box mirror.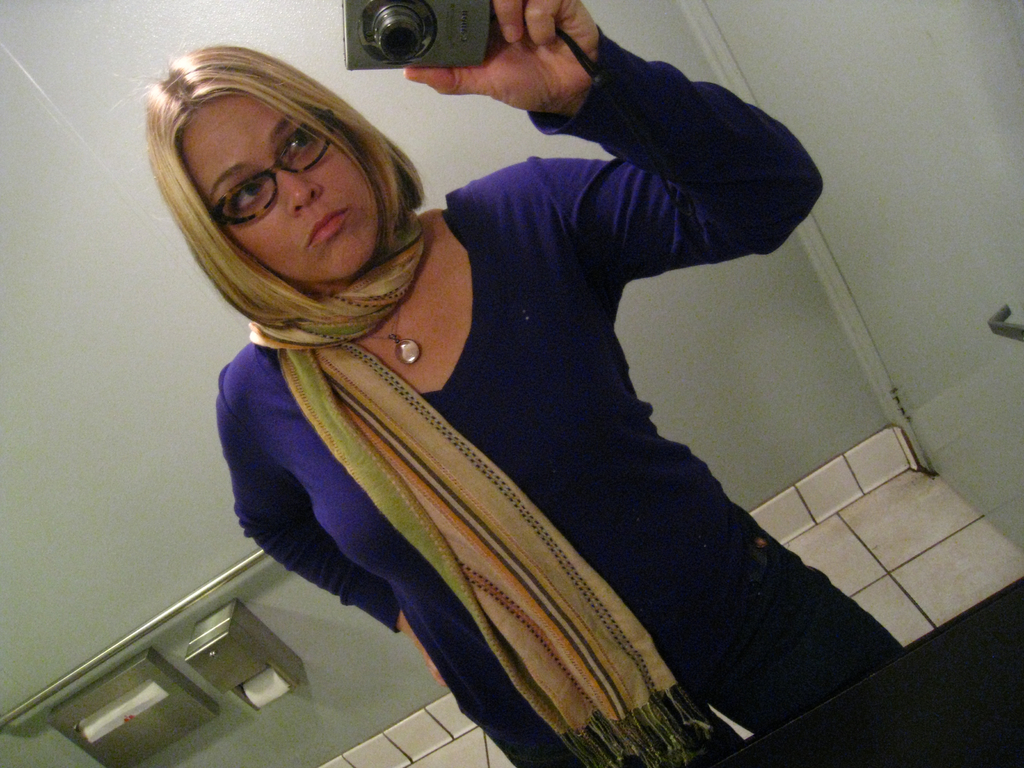
<box>0,0,1023,767</box>.
